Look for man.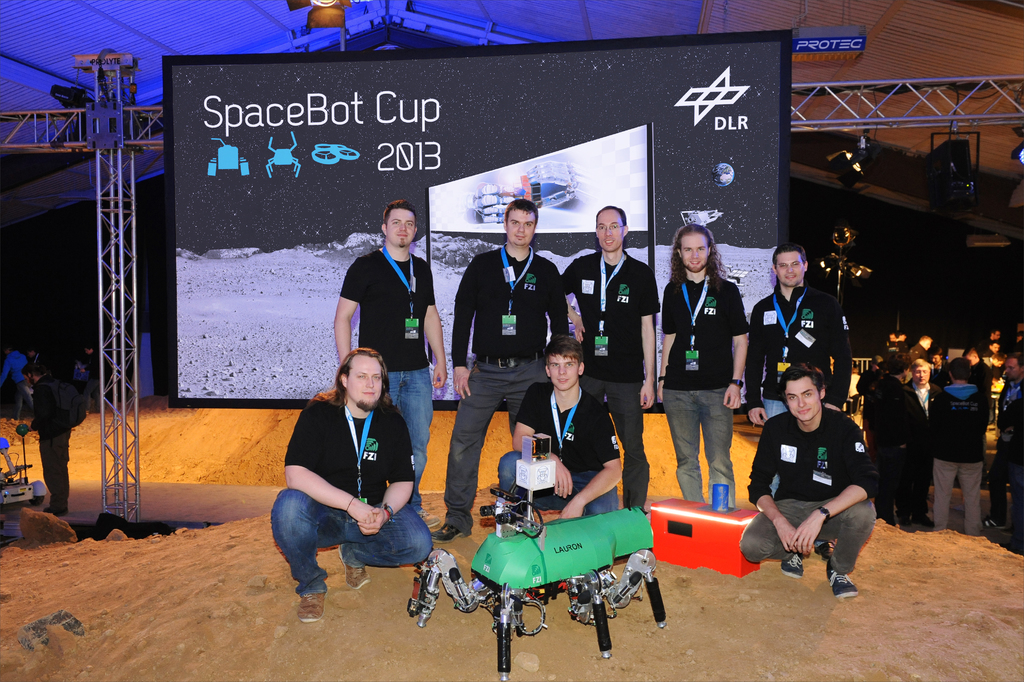
Found: box(870, 348, 924, 535).
